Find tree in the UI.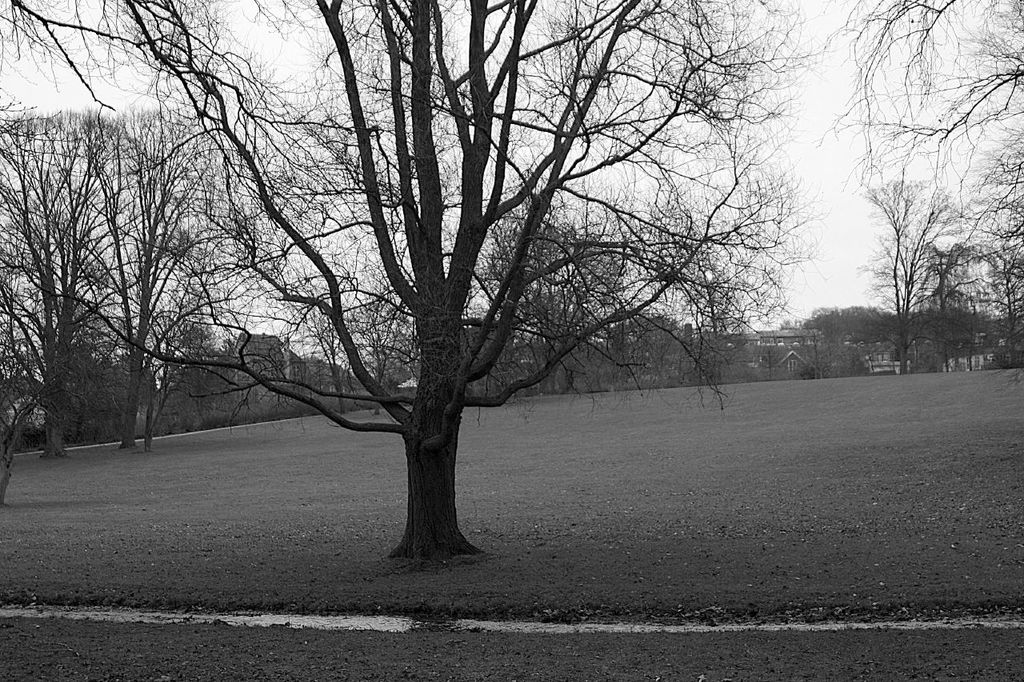
UI element at box=[805, 0, 1023, 365].
